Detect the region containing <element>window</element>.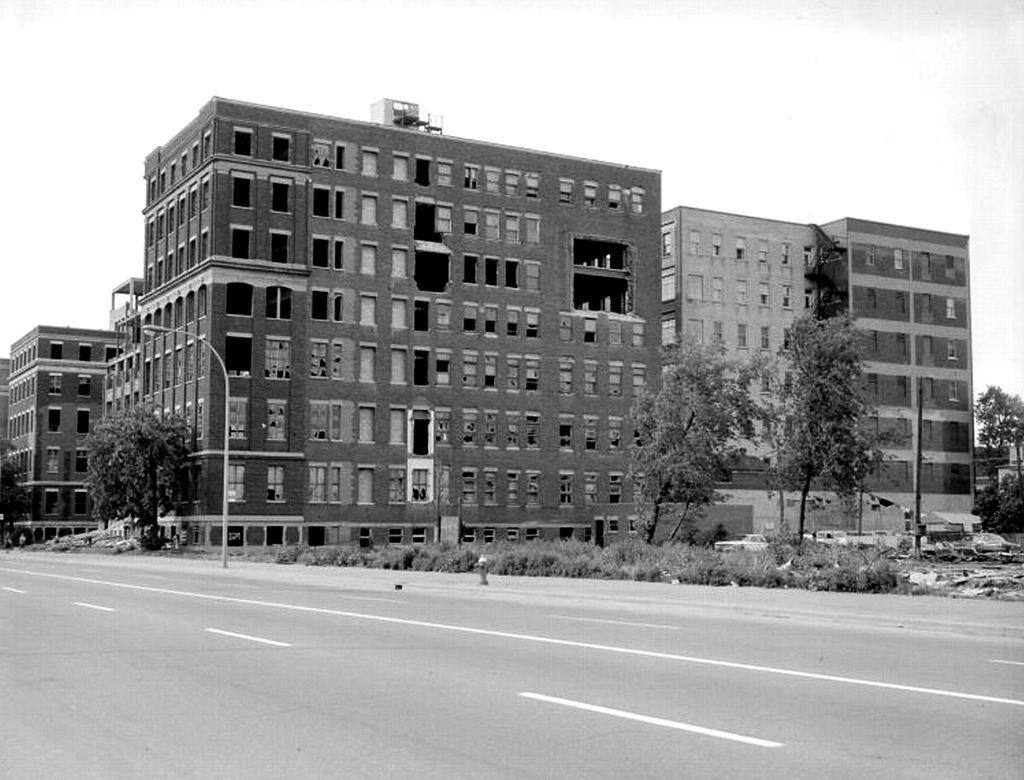
867/418/881/438.
